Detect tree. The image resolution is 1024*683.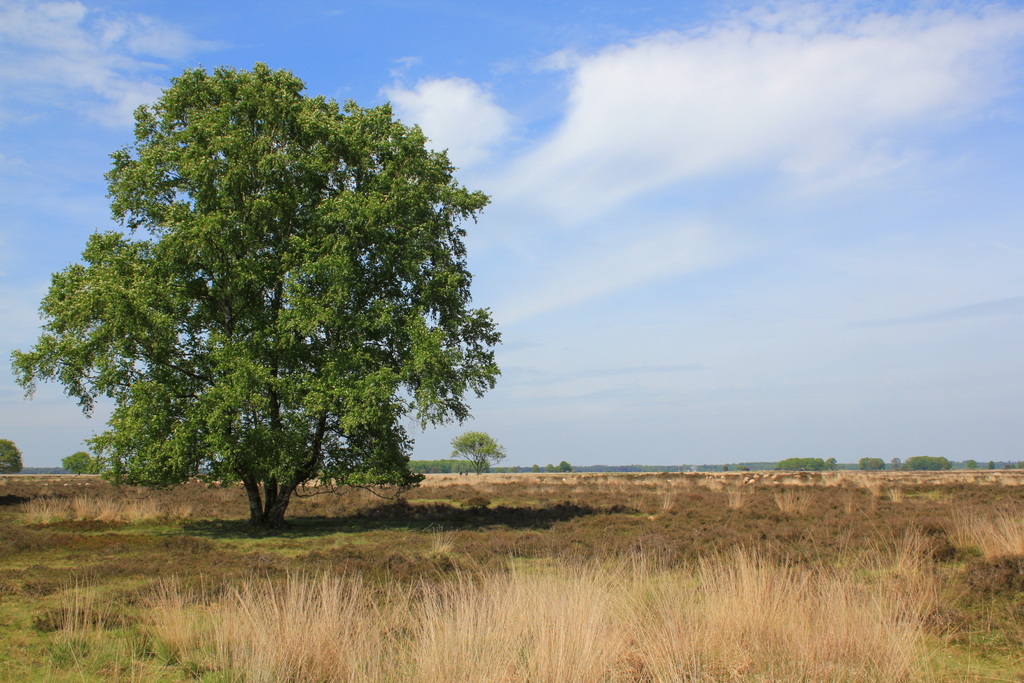
l=47, t=62, r=508, b=542.
